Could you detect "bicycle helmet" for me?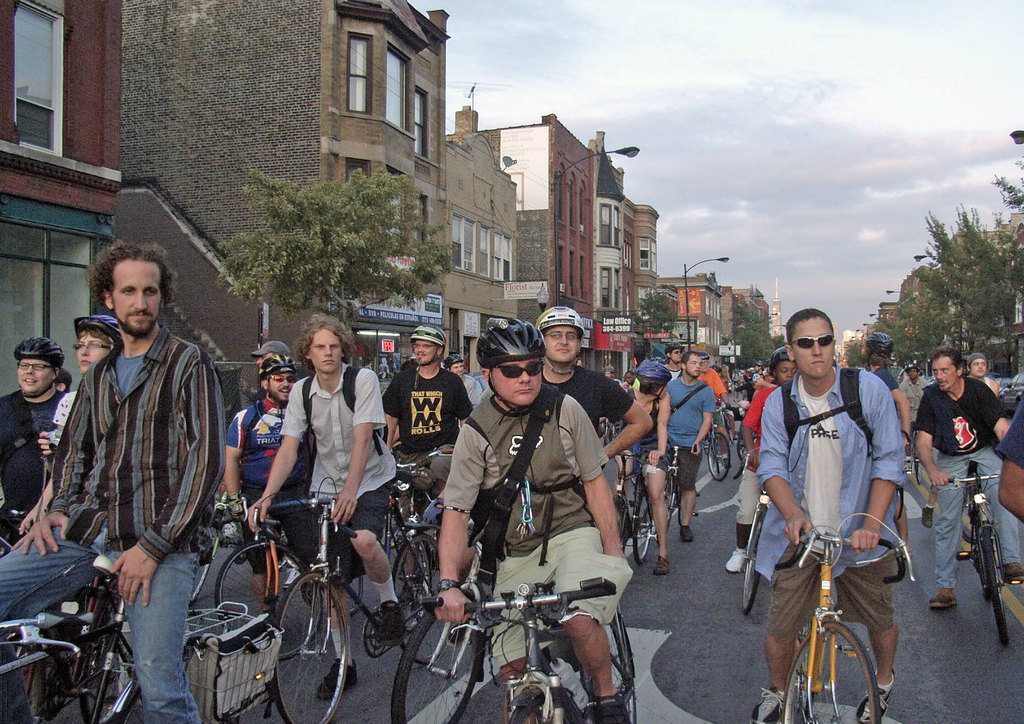
Detection result: rect(76, 316, 116, 340).
